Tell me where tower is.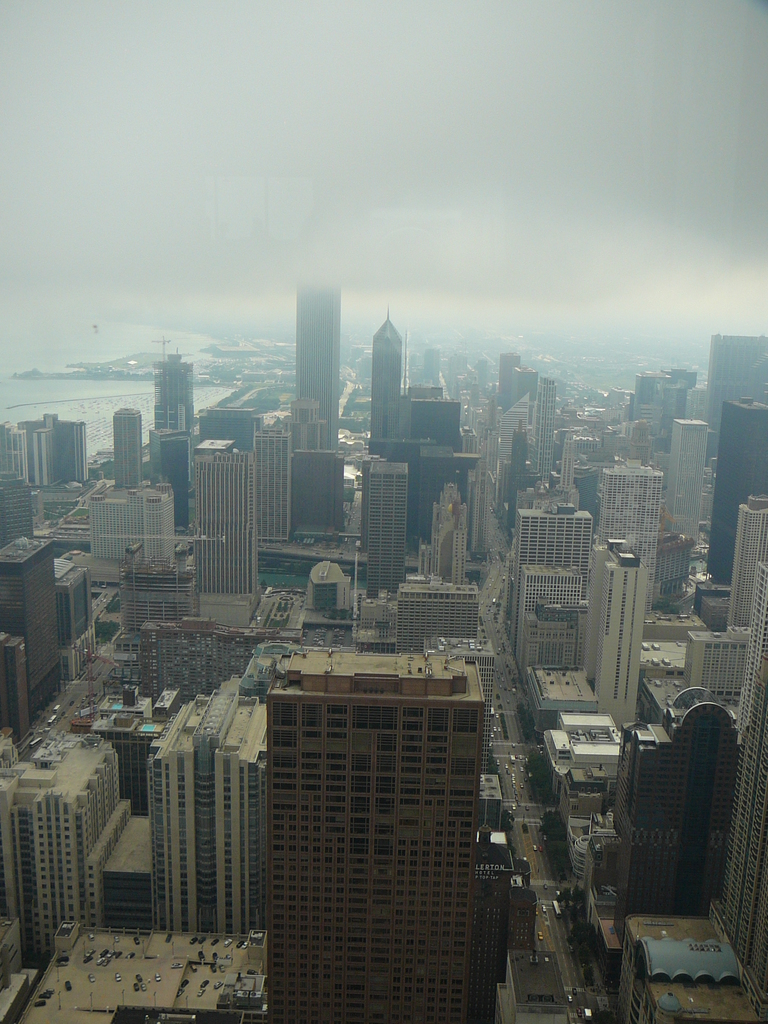
tower is at {"x1": 697, "y1": 708, "x2": 760, "y2": 977}.
